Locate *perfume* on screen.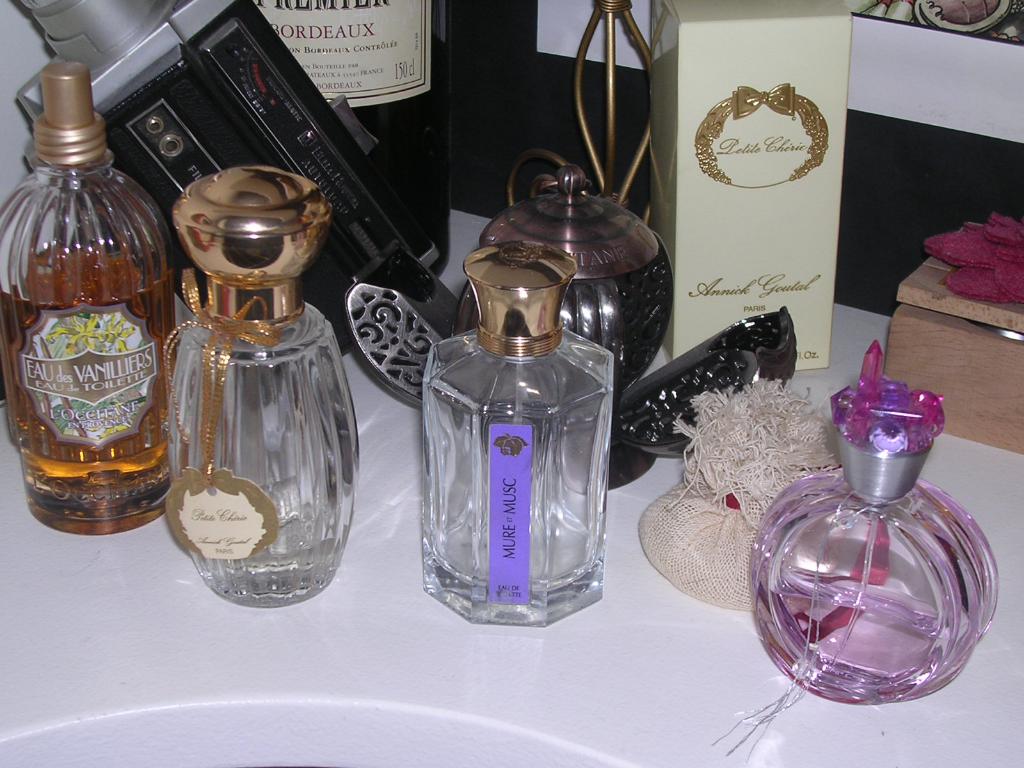
On screen at (left=0, top=60, right=176, bottom=536).
